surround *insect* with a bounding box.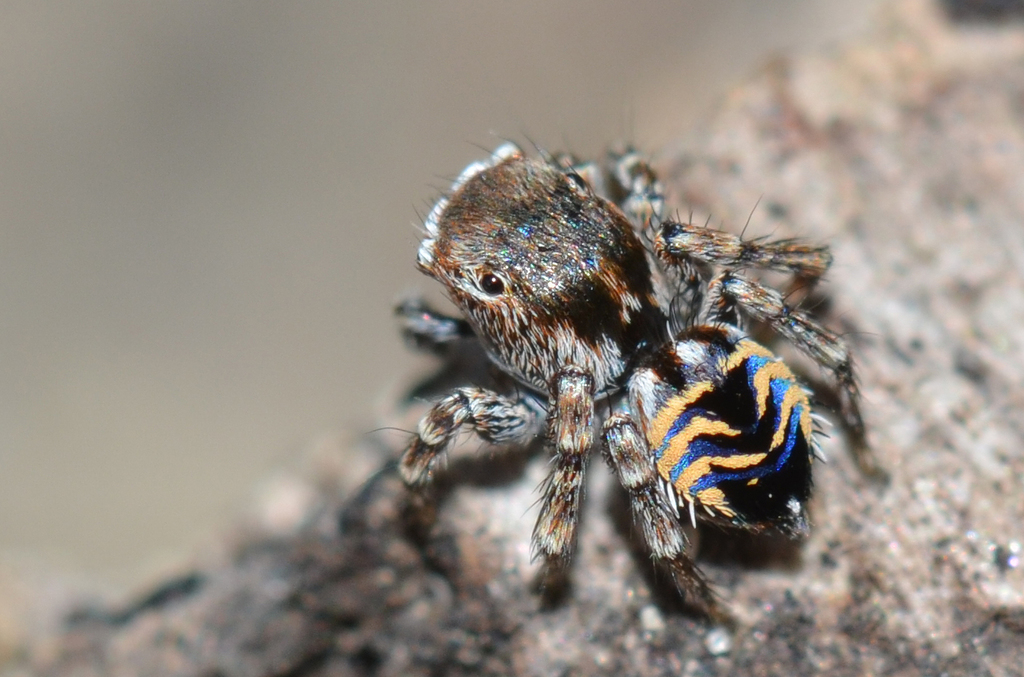
<region>389, 137, 680, 400</region>.
